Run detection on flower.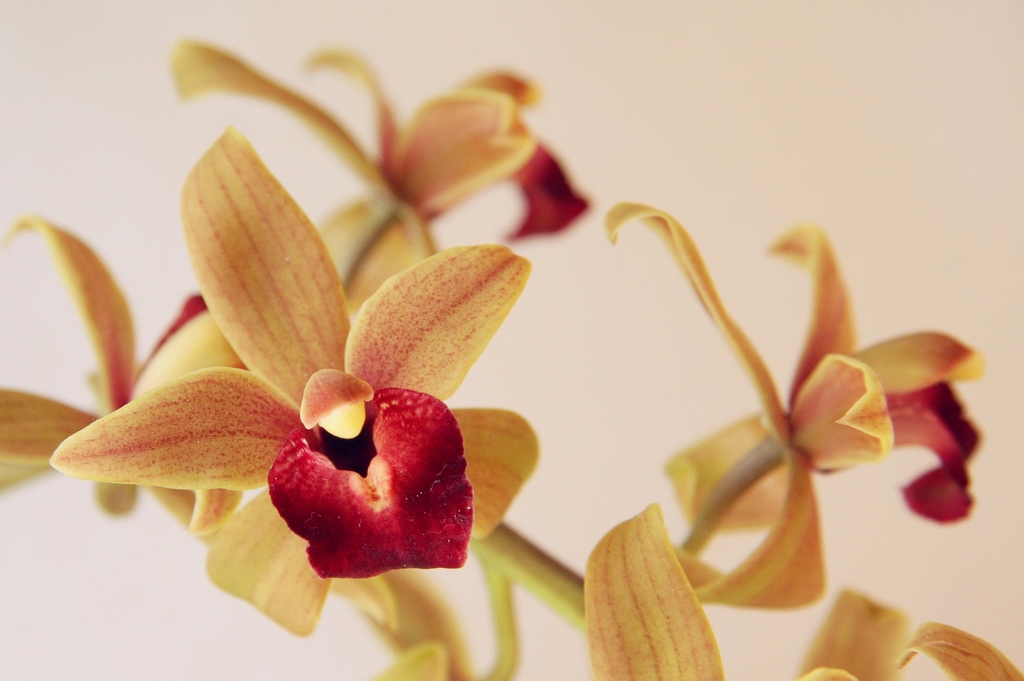
Result: [left=579, top=503, right=1023, bottom=680].
